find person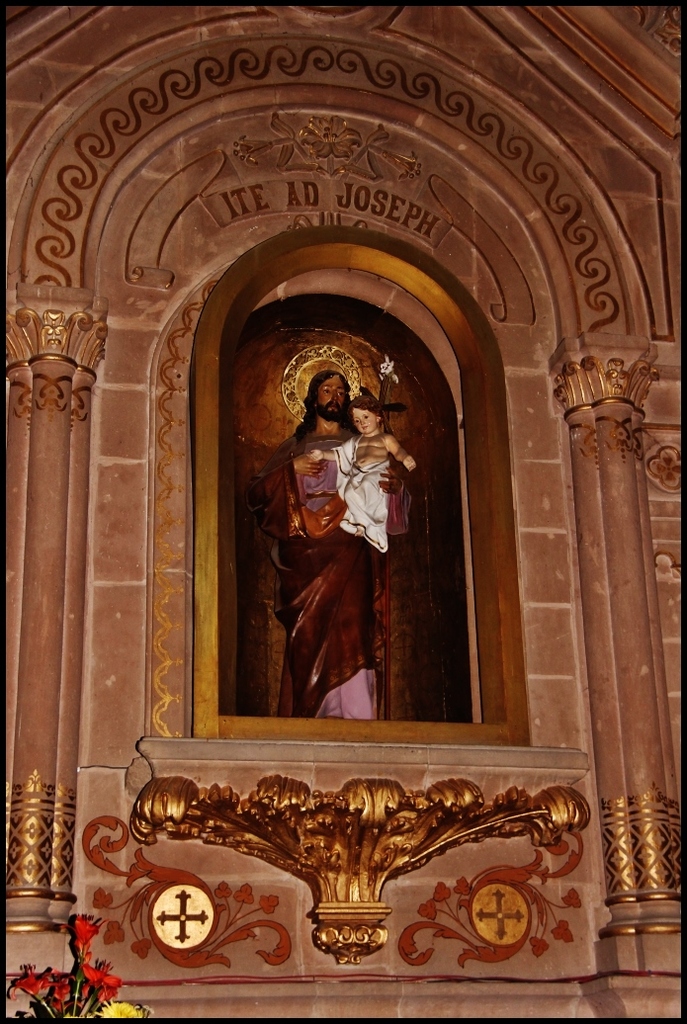
<box>306,388,418,554</box>
